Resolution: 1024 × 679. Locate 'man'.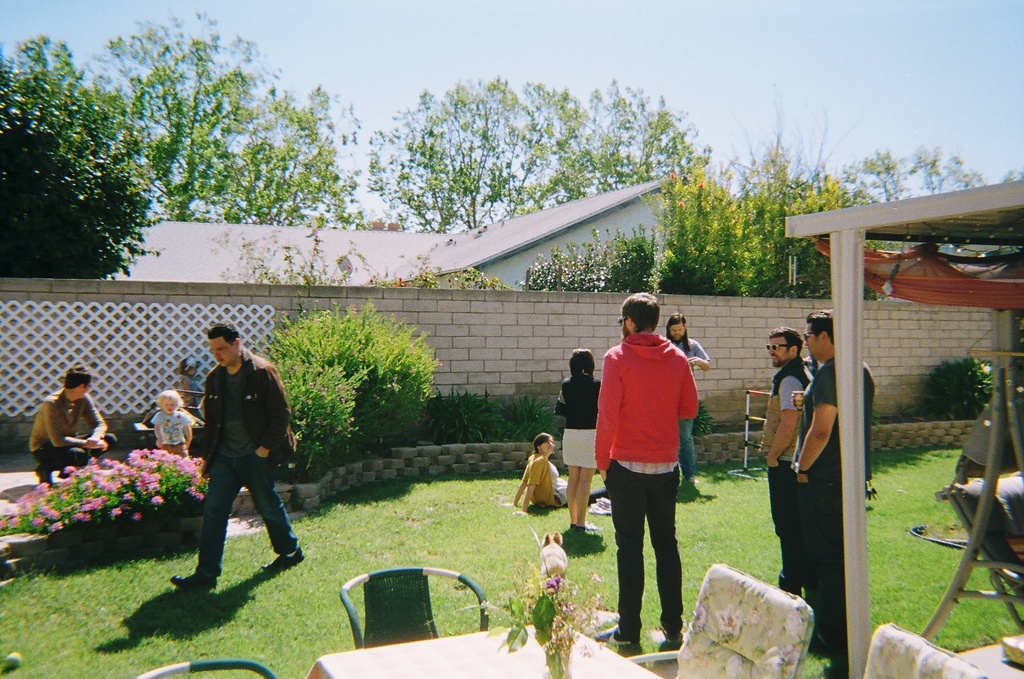
left=754, top=323, right=835, bottom=588.
